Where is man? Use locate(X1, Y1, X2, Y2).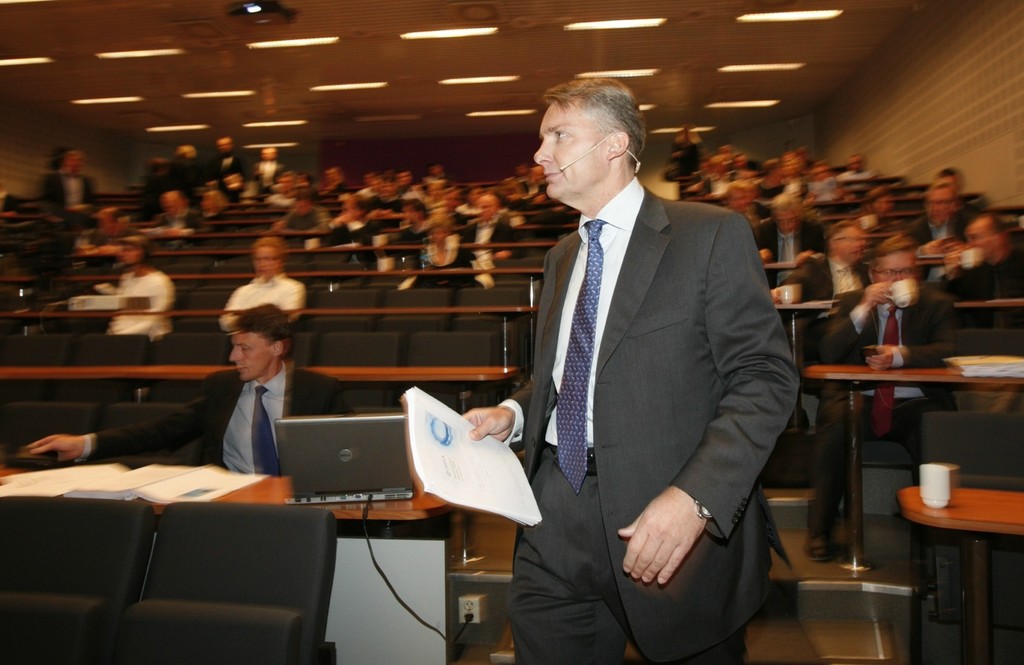
locate(482, 66, 791, 664).
